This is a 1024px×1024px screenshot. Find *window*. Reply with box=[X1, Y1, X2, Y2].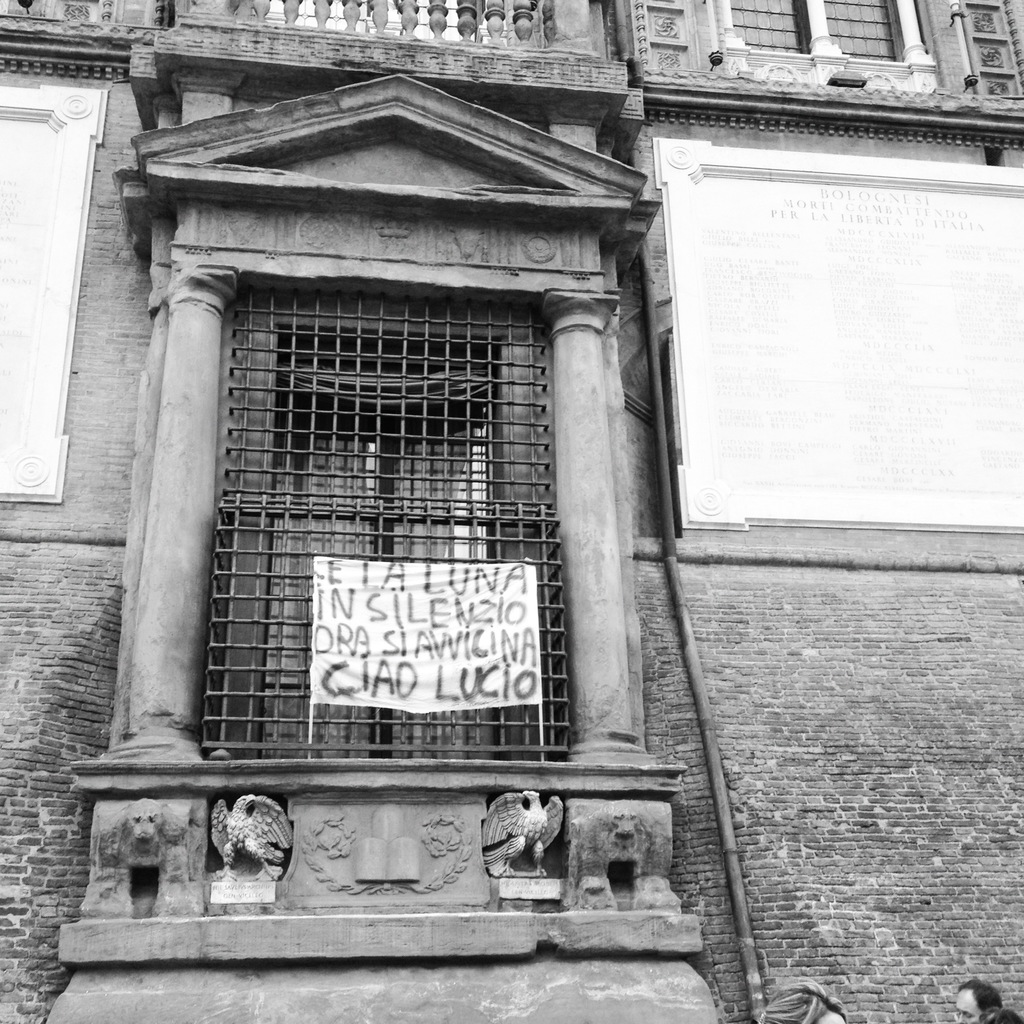
box=[731, 0, 811, 50].
